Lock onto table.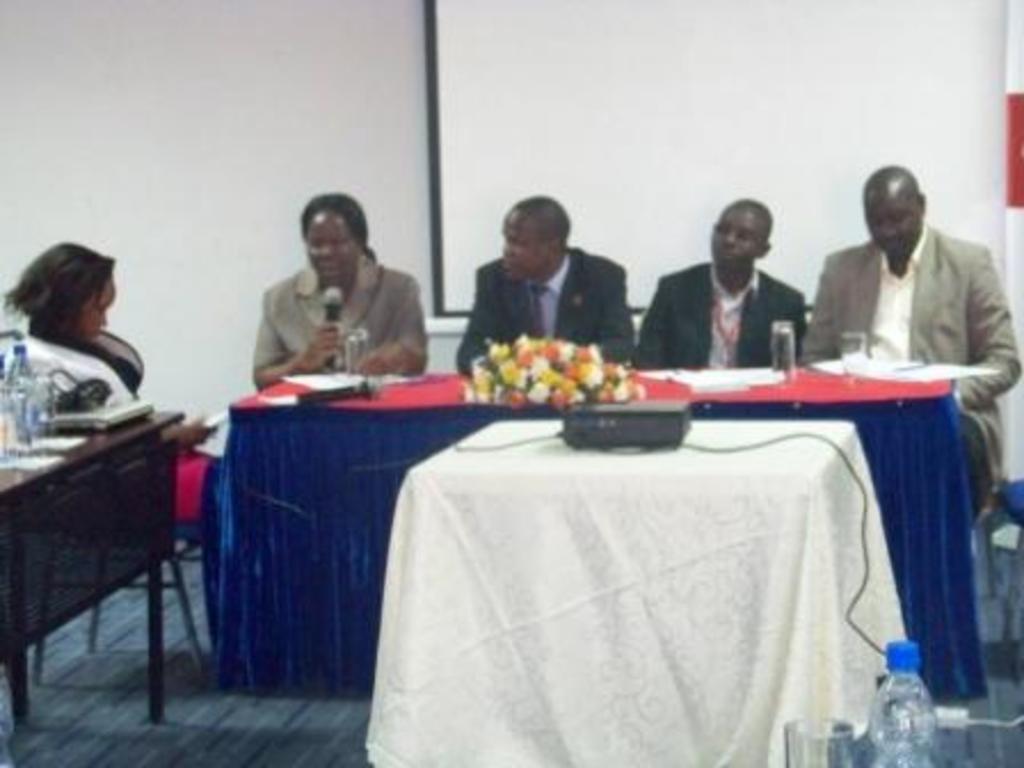
Locked: 405, 414, 848, 766.
